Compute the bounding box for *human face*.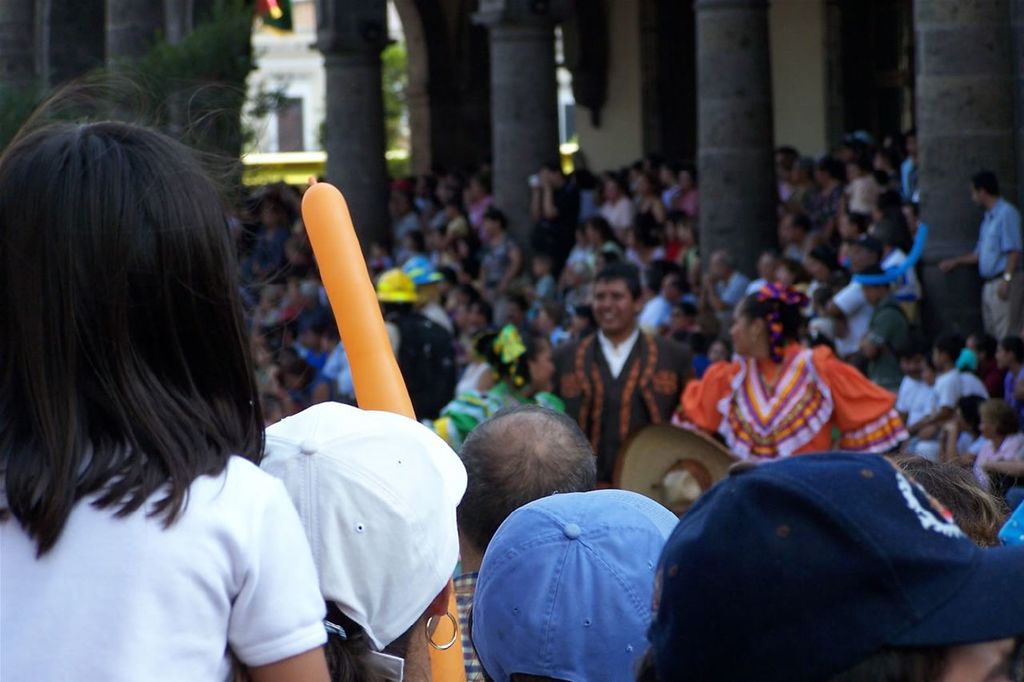
bbox=(531, 335, 554, 390).
